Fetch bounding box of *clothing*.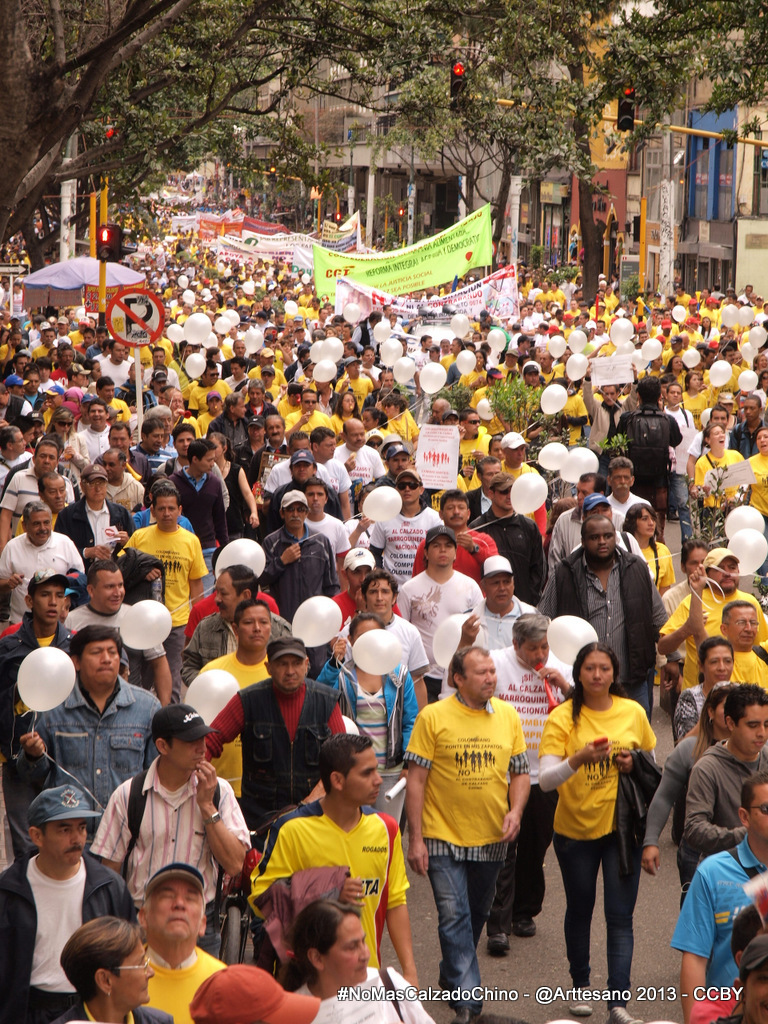
Bbox: 551/686/652/986.
